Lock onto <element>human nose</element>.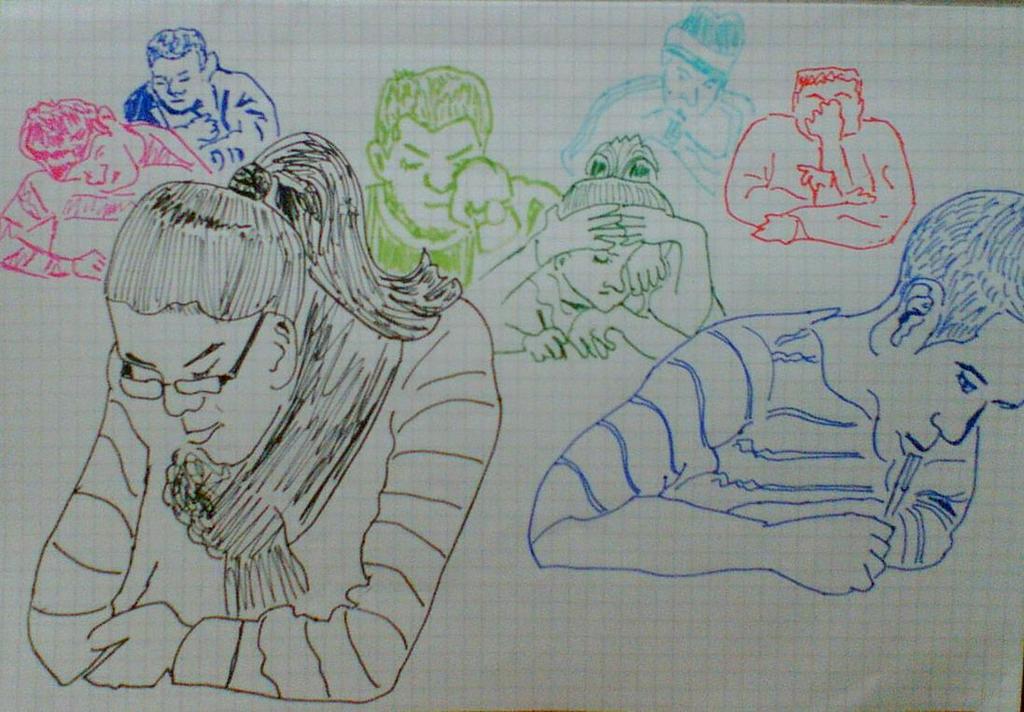
Locked: bbox=[420, 166, 455, 195].
